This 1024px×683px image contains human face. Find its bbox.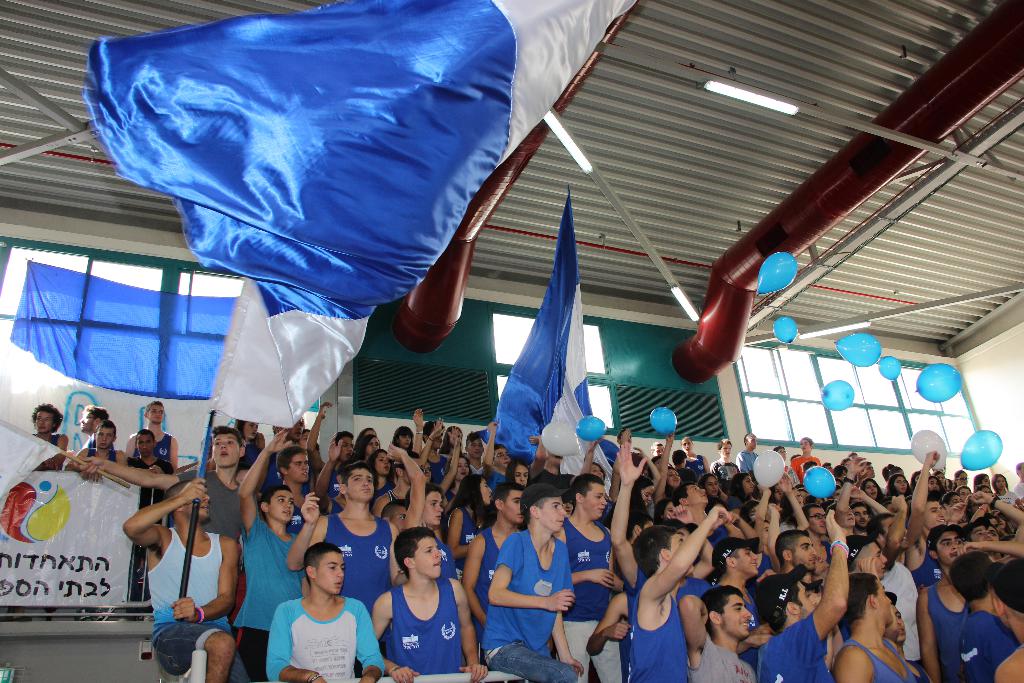
{"left": 480, "top": 476, "right": 492, "bottom": 504}.
